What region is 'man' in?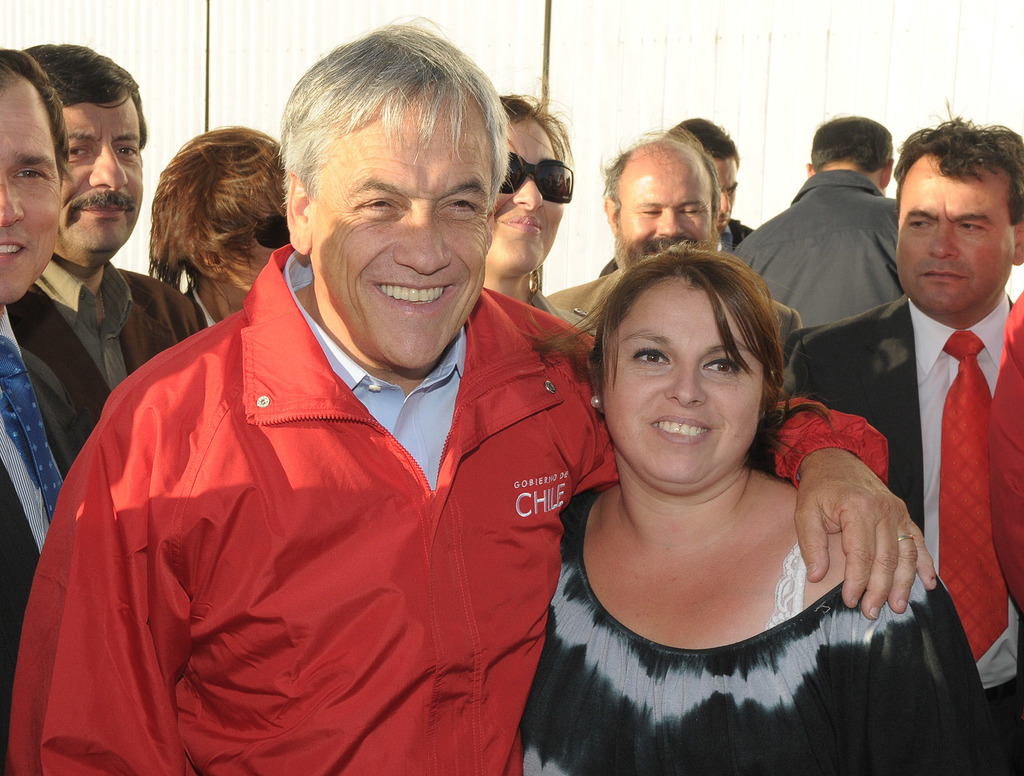
pyautogui.locateOnScreen(0, 47, 111, 775).
